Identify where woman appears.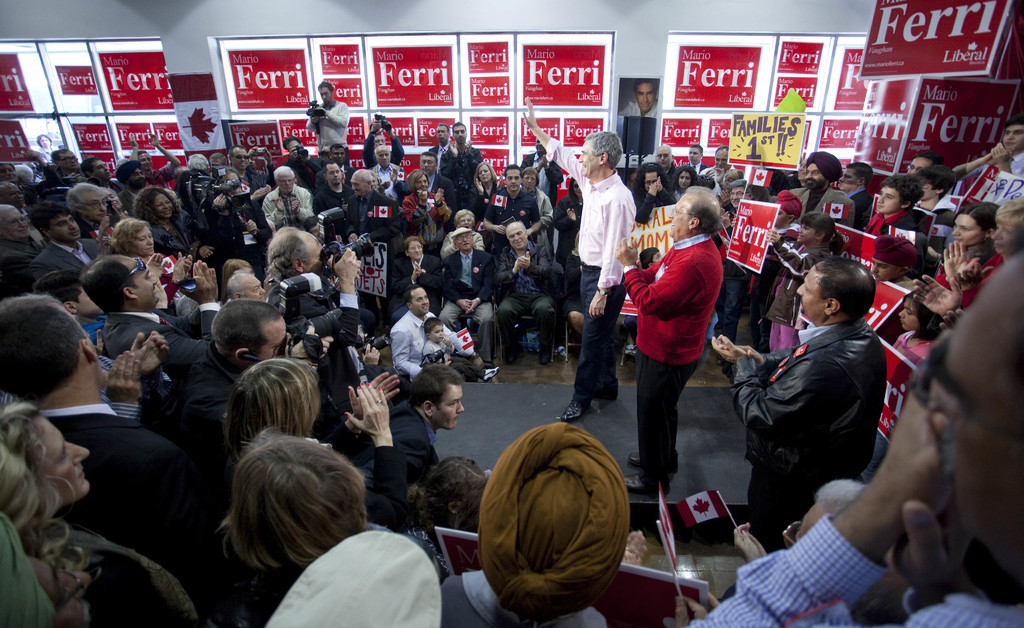
Appears at region(224, 360, 417, 533).
